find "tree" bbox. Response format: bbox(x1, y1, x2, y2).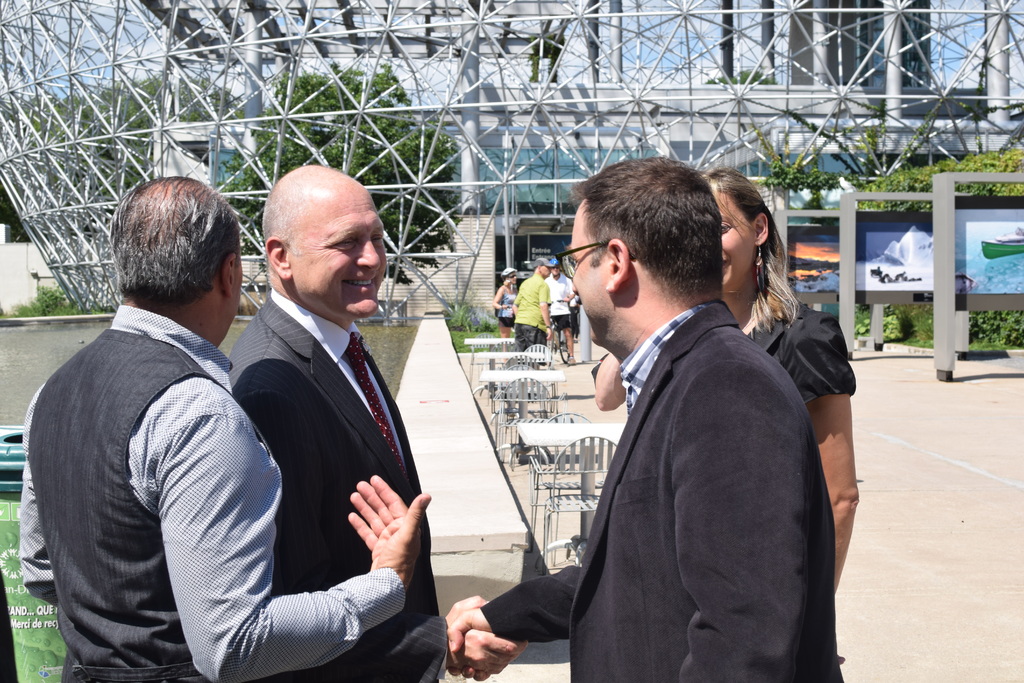
bbox(229, 63, 465, 286).
